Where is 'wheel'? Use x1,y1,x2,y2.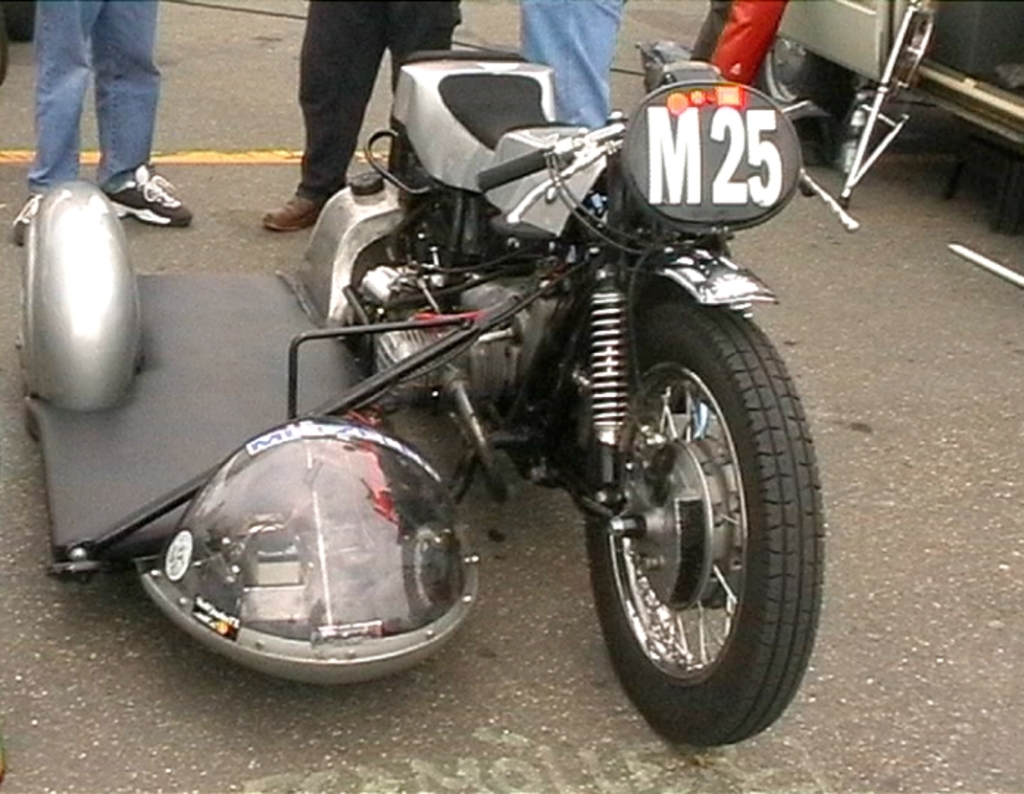
761,35,858,138.
